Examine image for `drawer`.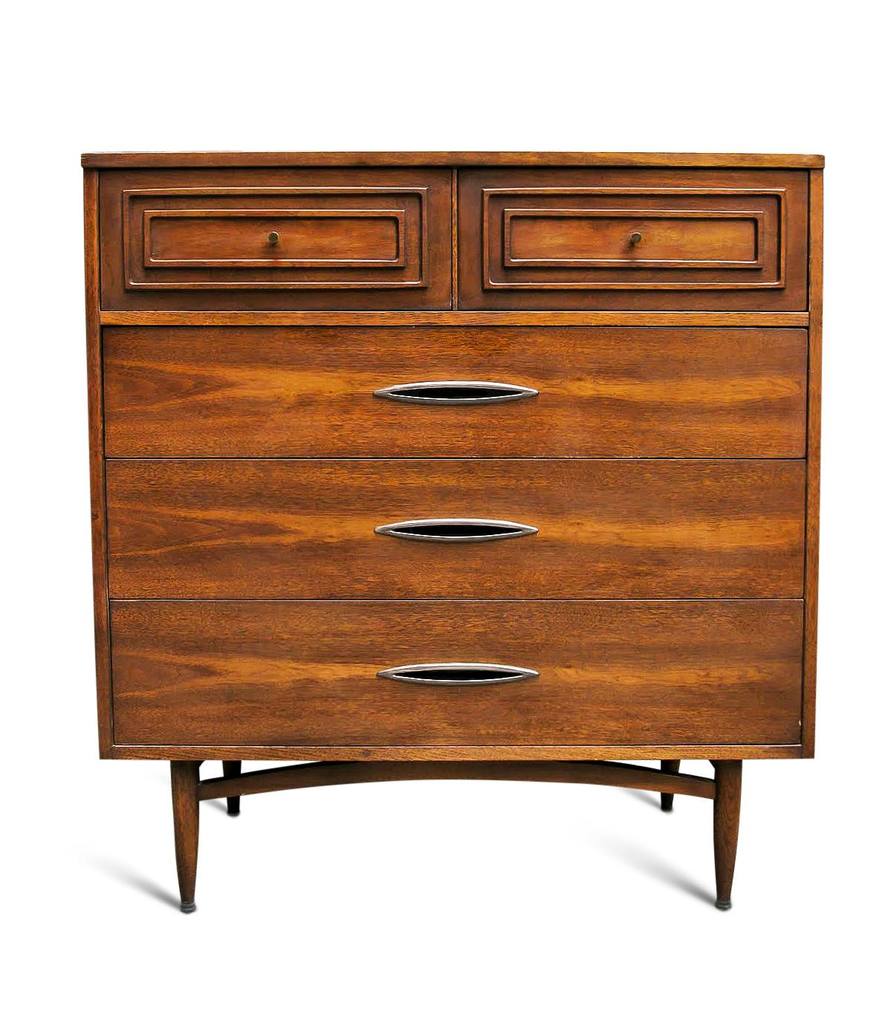
Examination result: <bbox>104, 600, 806, 751</bbox>.
